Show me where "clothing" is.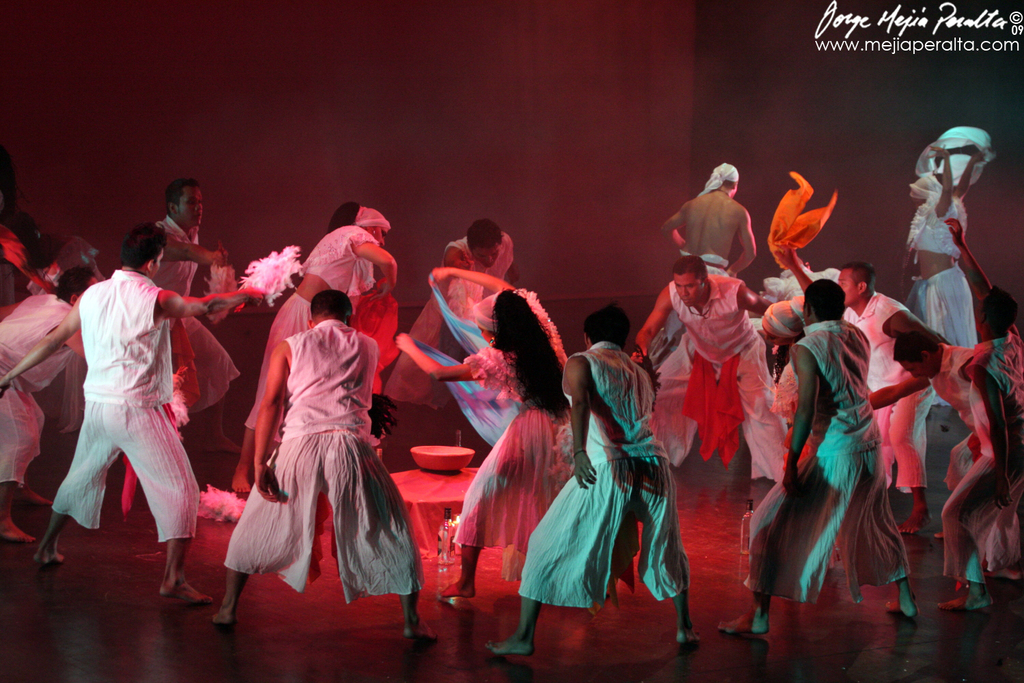
"clothing" is at crop(647, 275, 788, 478).
